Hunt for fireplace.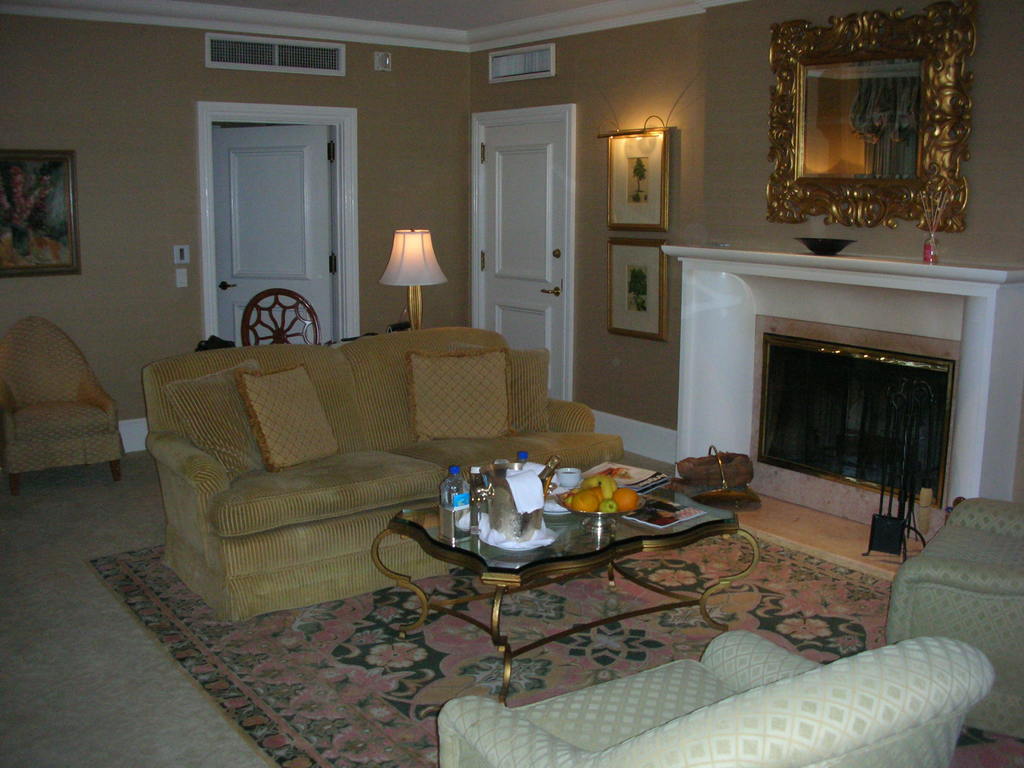
Hunted down at region(742, 316, 963, 542).
